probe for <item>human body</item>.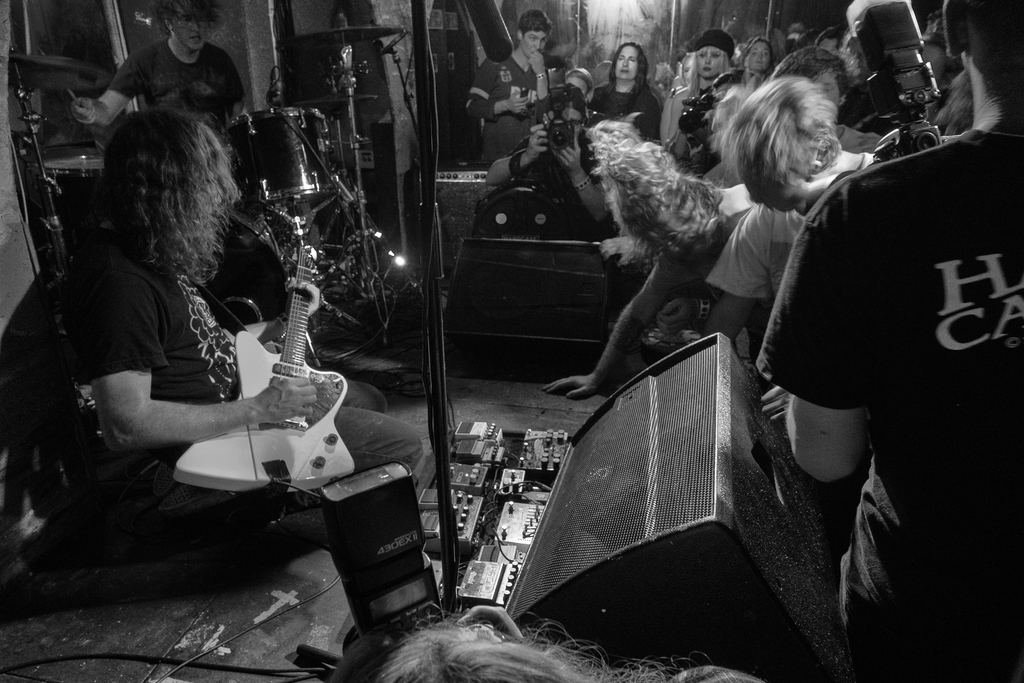
Probe result: box(70, 40, 253, 145).
